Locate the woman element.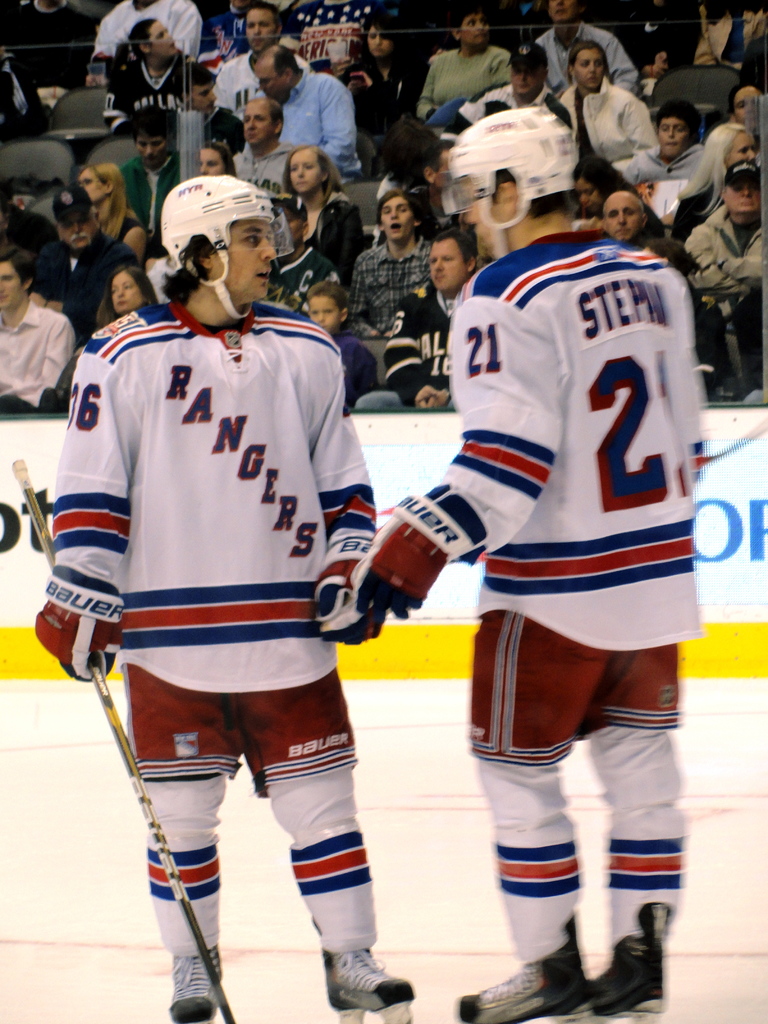
Element bbox: bbox=[561, 42, 661, 171].
